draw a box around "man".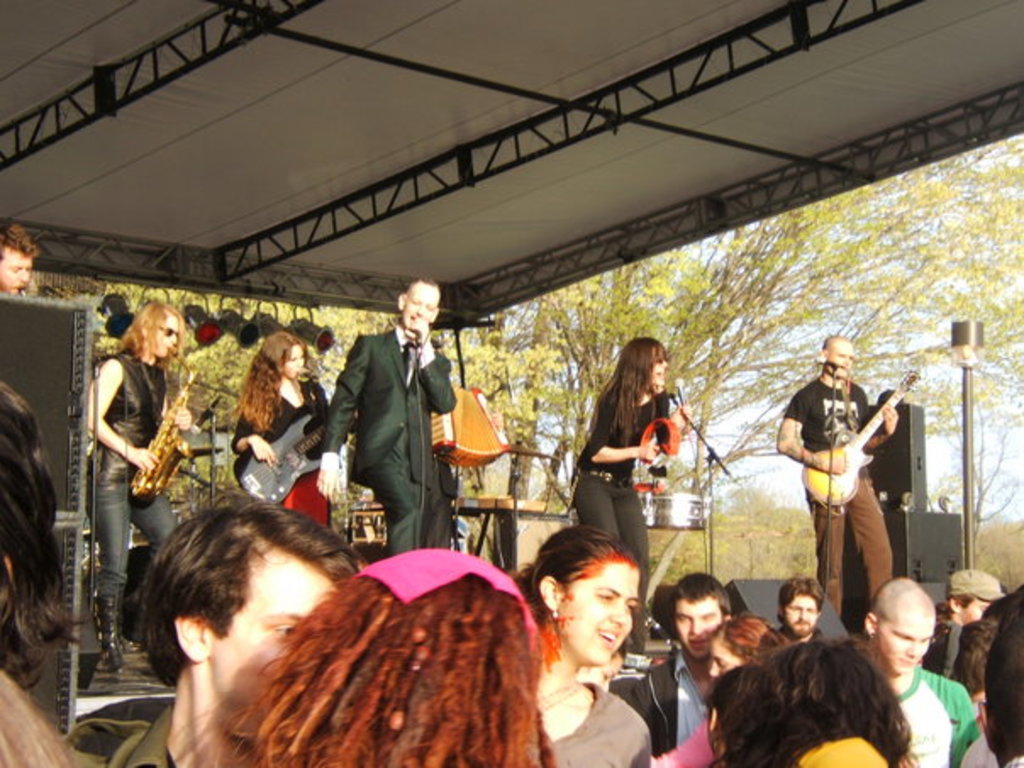
pyautogui.locateOnScreen(771, 578, 822, 643).
